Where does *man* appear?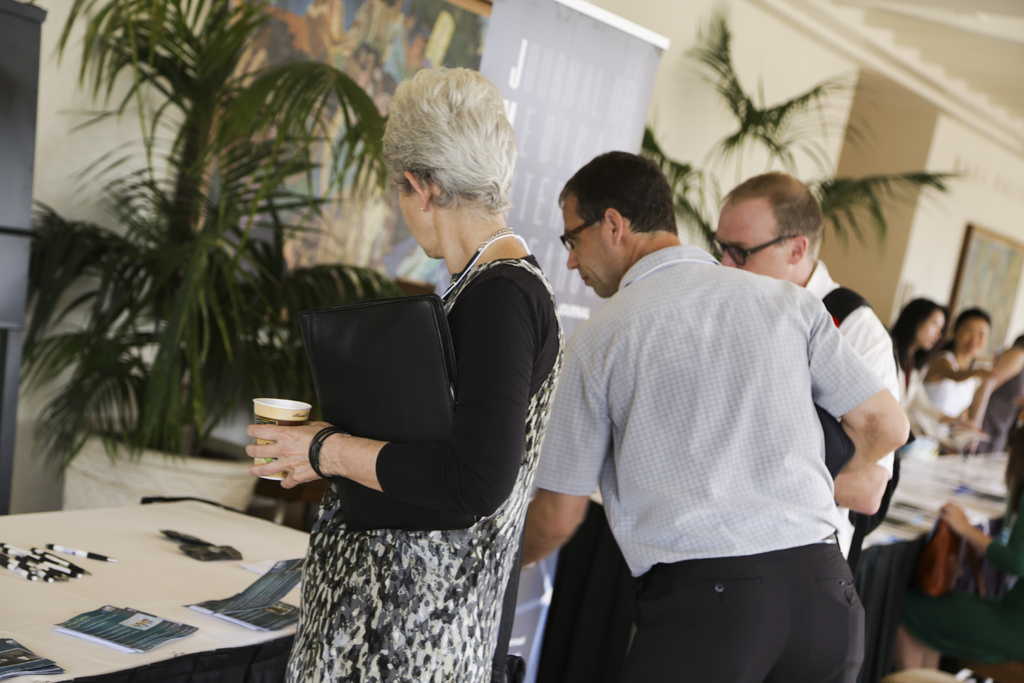
Appears at (240, 63, 565, 682).
